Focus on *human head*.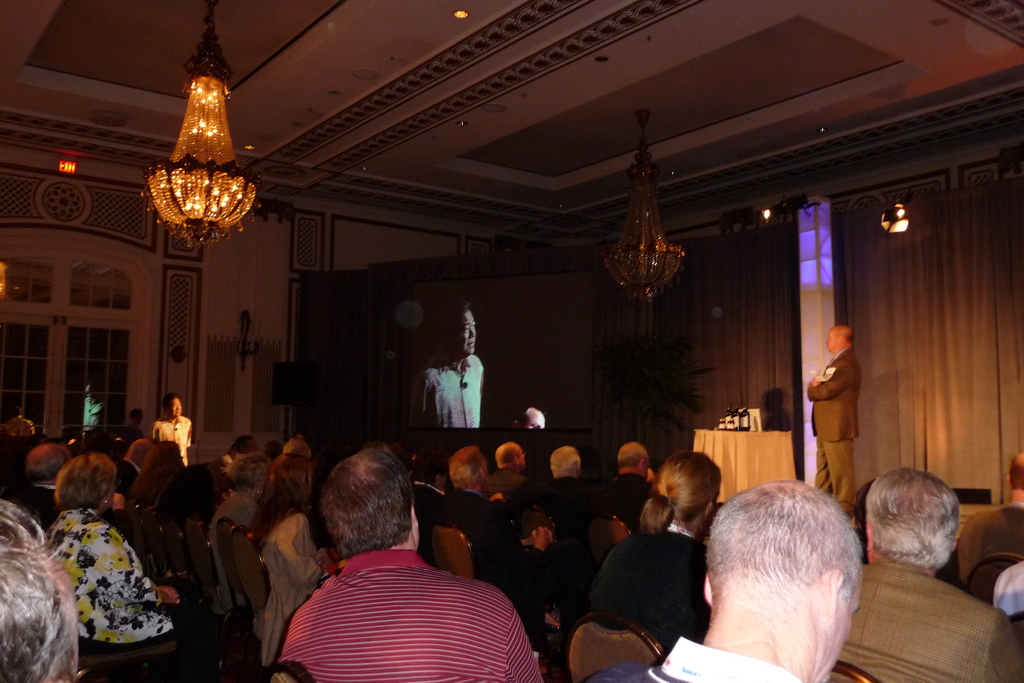
Focused at locate(231, 454, 271, 504).
